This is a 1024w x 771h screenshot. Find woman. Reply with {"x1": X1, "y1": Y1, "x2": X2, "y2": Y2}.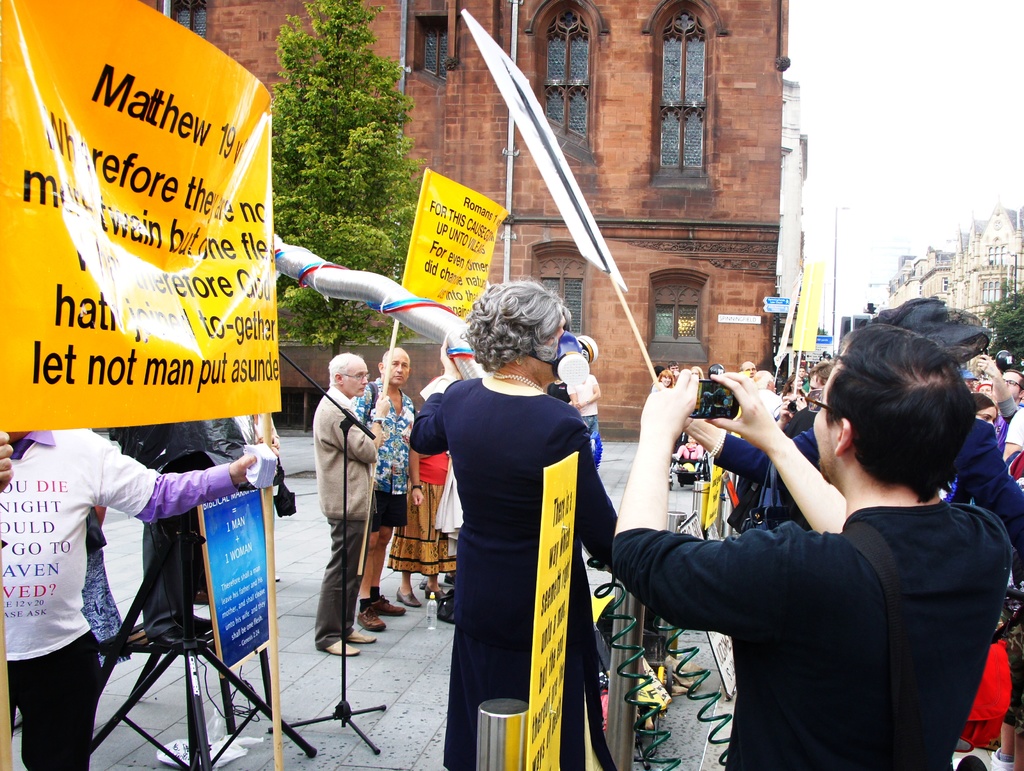
{"x1": 689, "y1": 359, "x2": 705, "y2": 401}.
